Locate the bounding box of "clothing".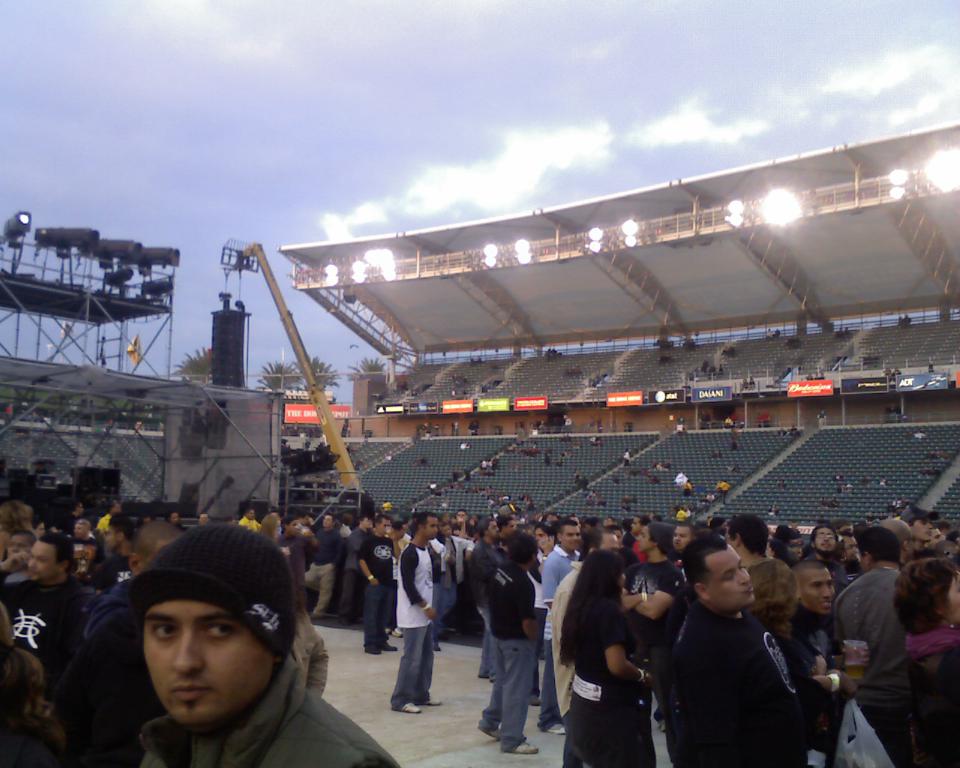
Bounding box: Rect(706, 541, 959, 703).
